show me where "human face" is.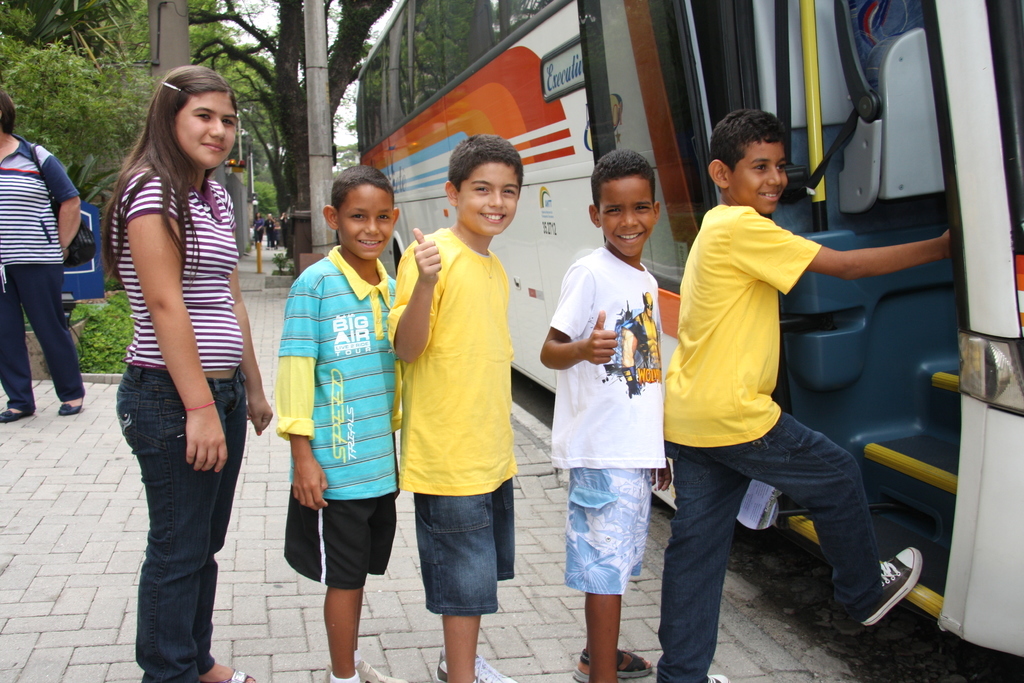
"human face" is at rect(340, 185, 393, 261).
